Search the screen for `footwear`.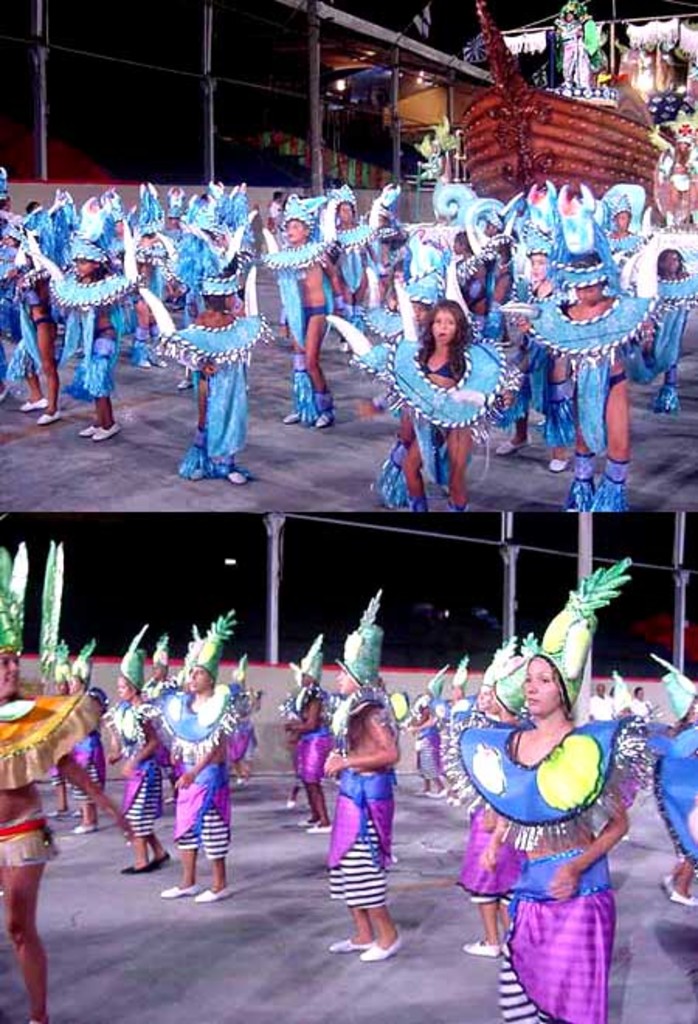
Found at detection(307, 819, 332, 832).
